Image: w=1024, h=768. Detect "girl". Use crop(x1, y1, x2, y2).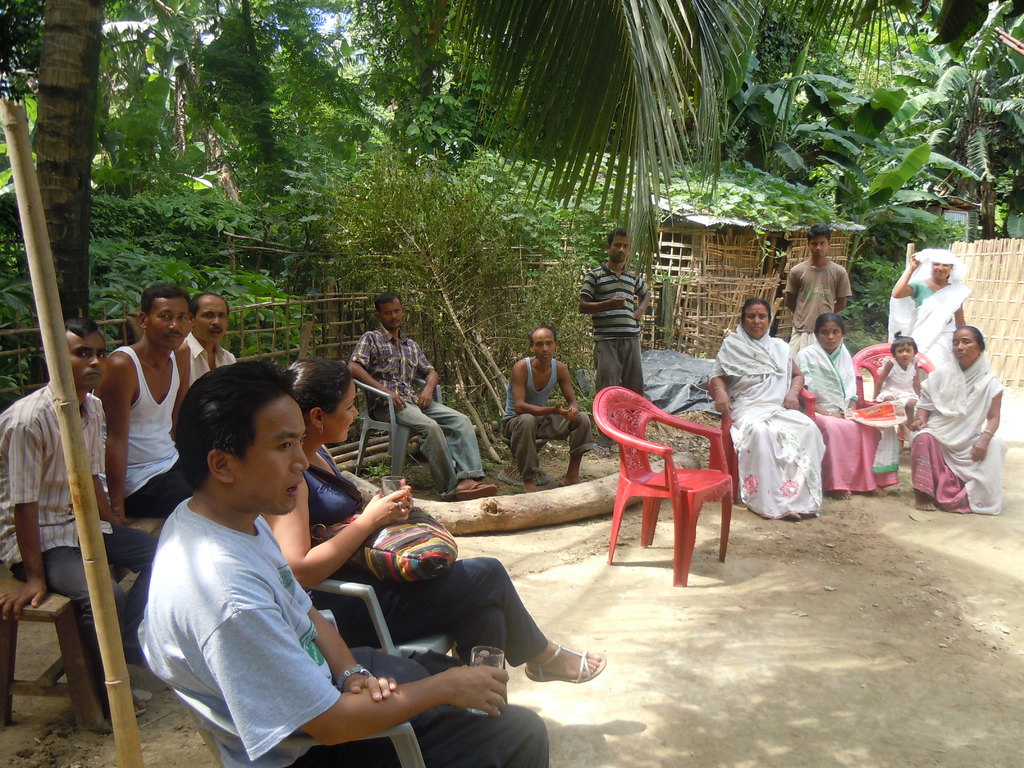
crop(260, 358, 604, 705).
